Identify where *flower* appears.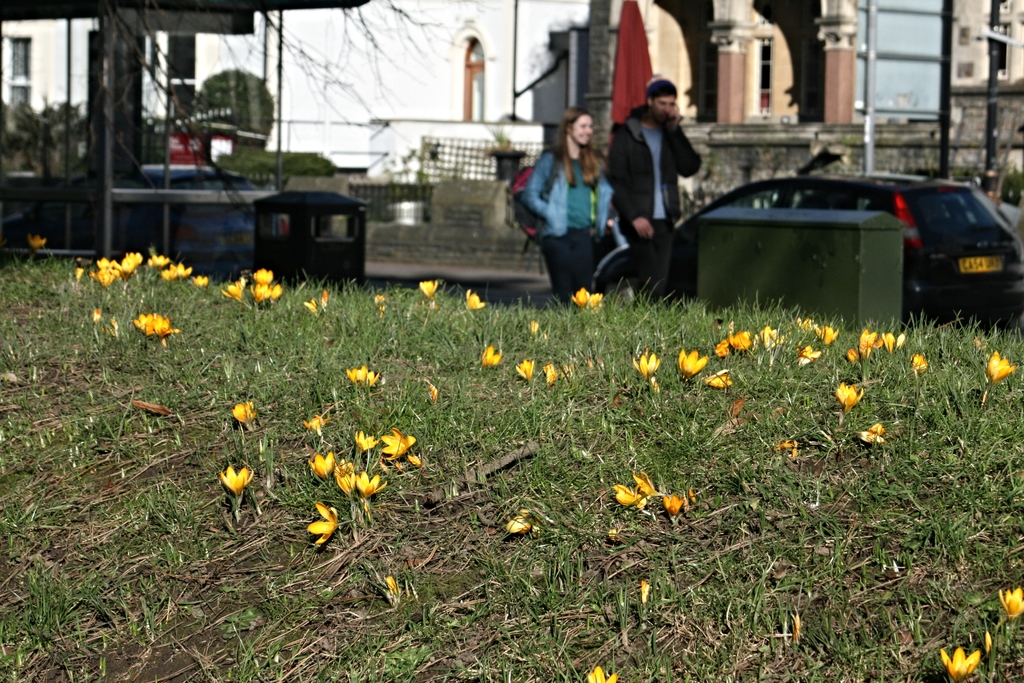
Appears at rect(342, 364, 381, 397).
